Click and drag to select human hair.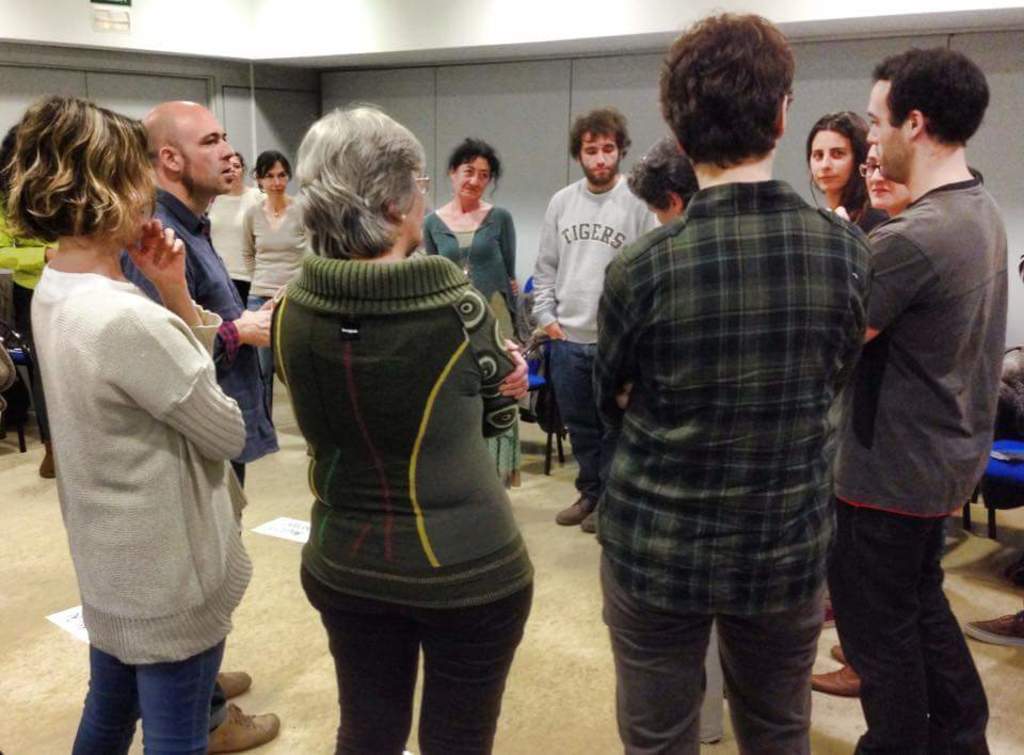
Selection: 573/107/645/158.
